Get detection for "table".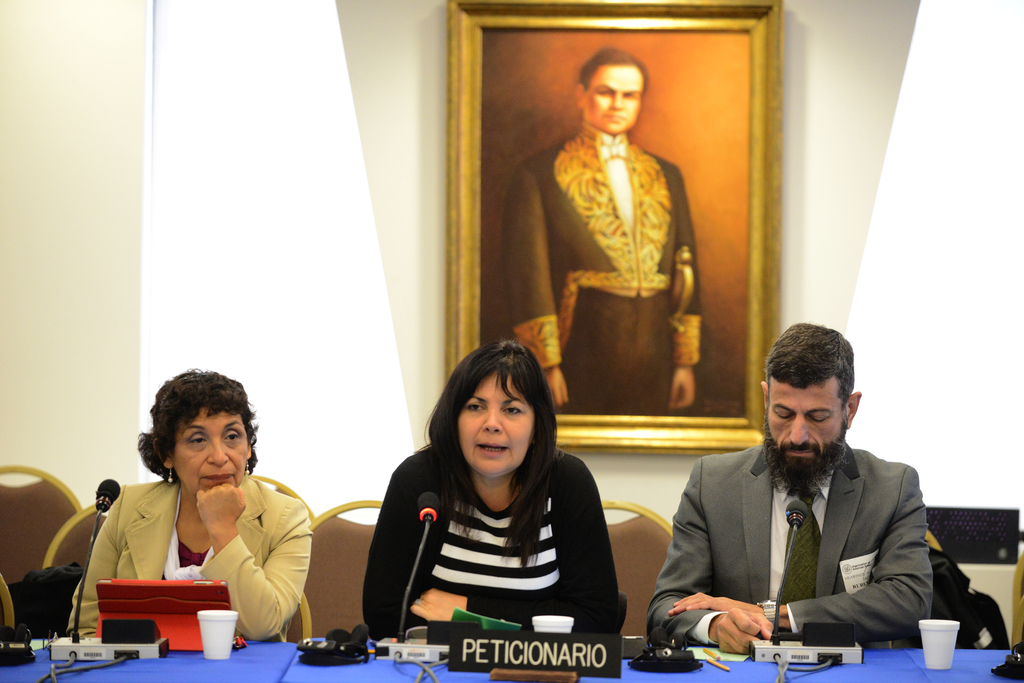
Detection: x1=0 y1=648 x2=1023 y2=682.
